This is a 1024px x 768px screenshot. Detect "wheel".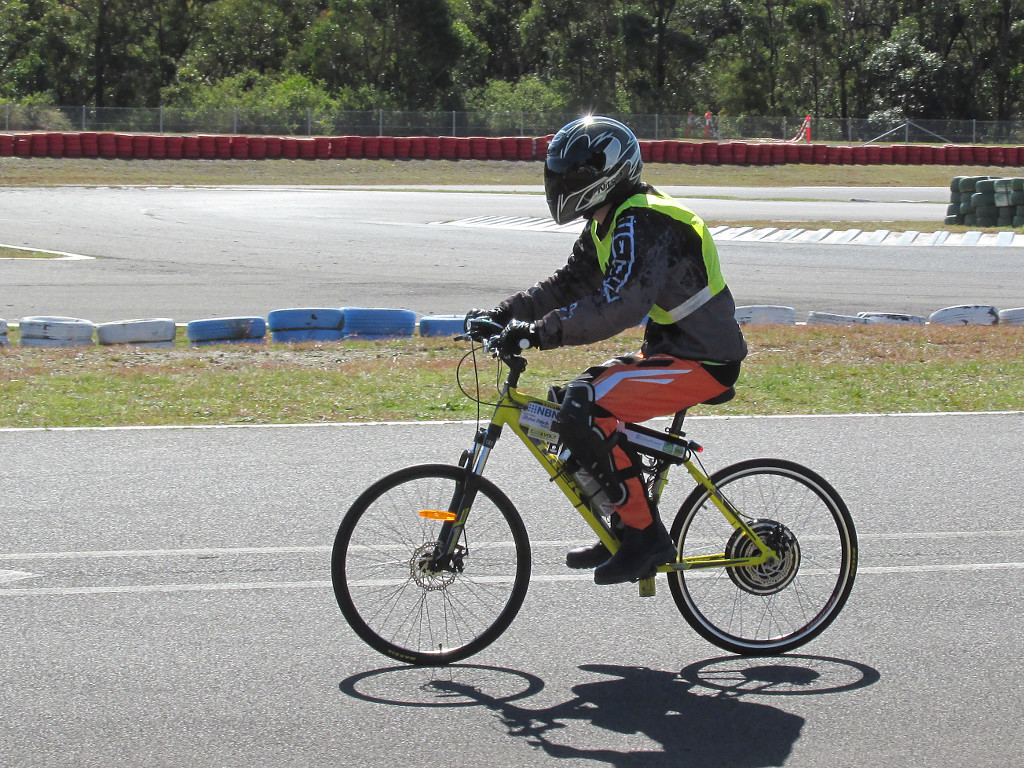
<box>667,455,861,655</box>.
